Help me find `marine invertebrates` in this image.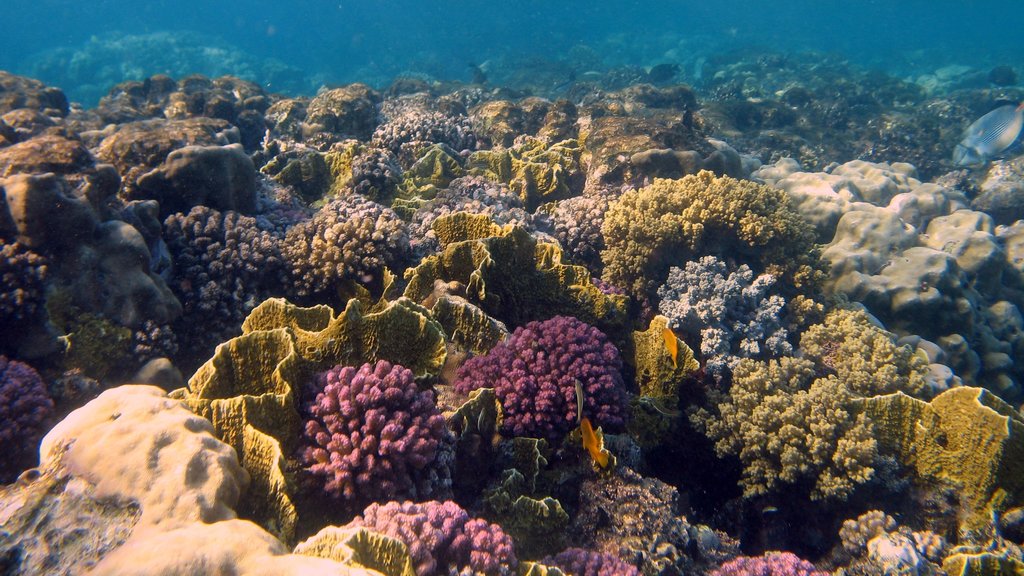
Found it: BBox(586, 417, 610, 472).
